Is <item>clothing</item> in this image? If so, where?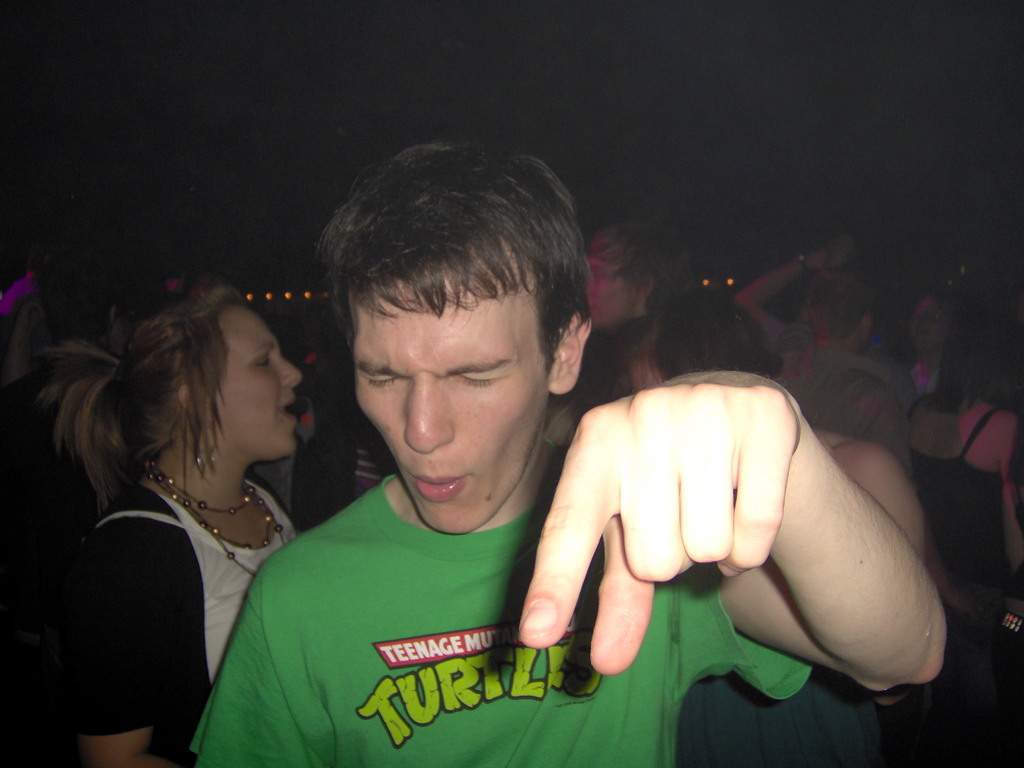
Yes, at x1=193, y1=458, x2=810, y2=767.
